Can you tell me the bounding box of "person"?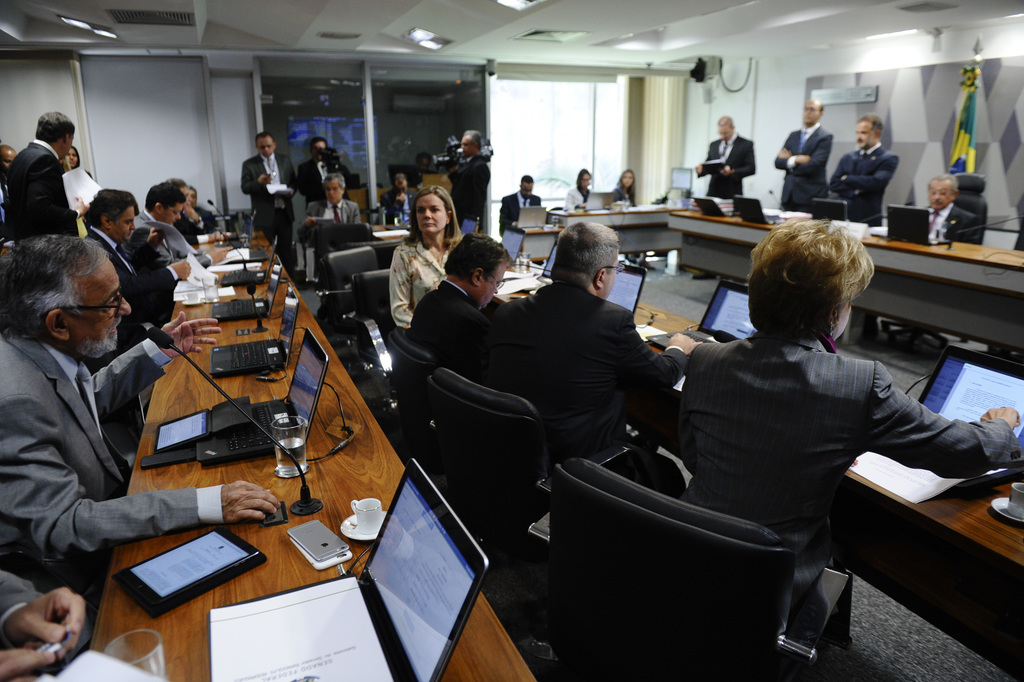
[57, 143, 93, 178].
